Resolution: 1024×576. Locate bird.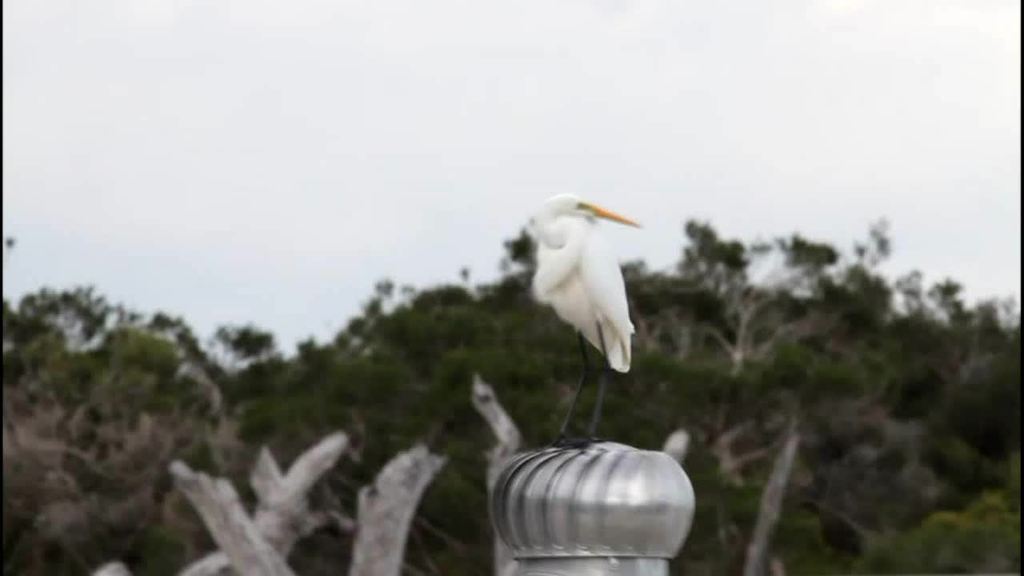
bbox(506, 186, 662, 460).
